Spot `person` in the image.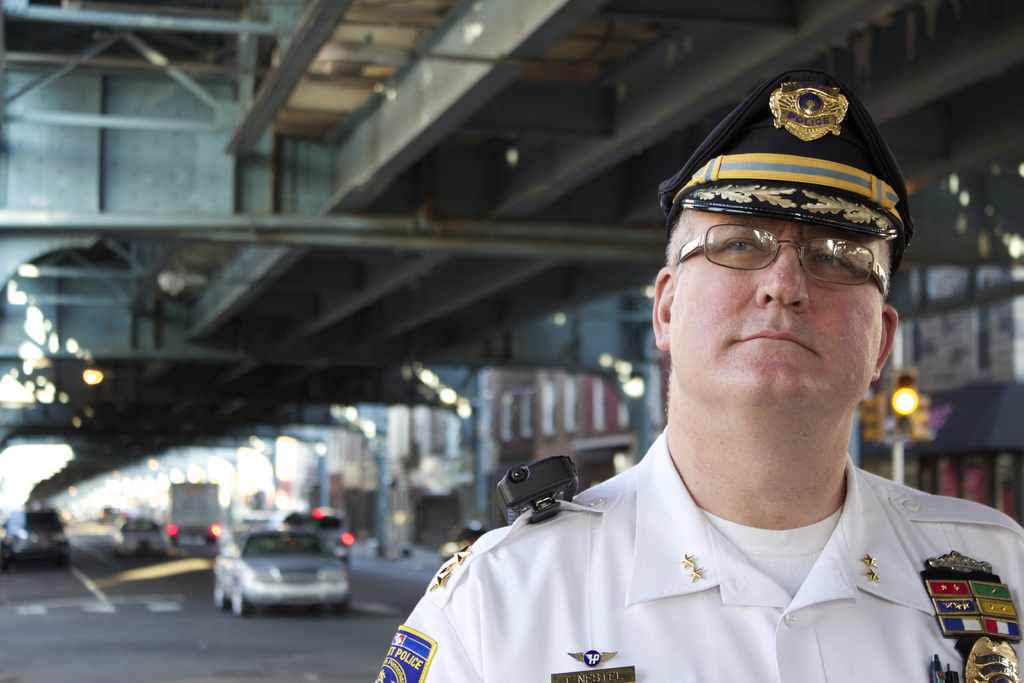
`person` found at locate(367, 70, 1023, 682).
